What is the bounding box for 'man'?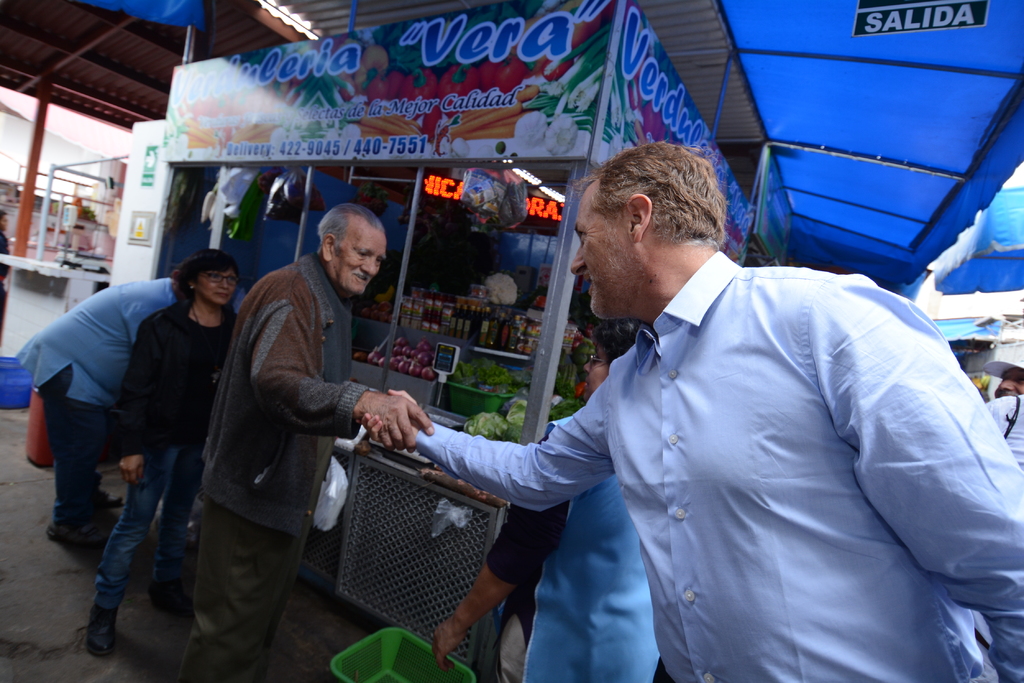
x1=424, y1=147, x2=979, y2=673.
